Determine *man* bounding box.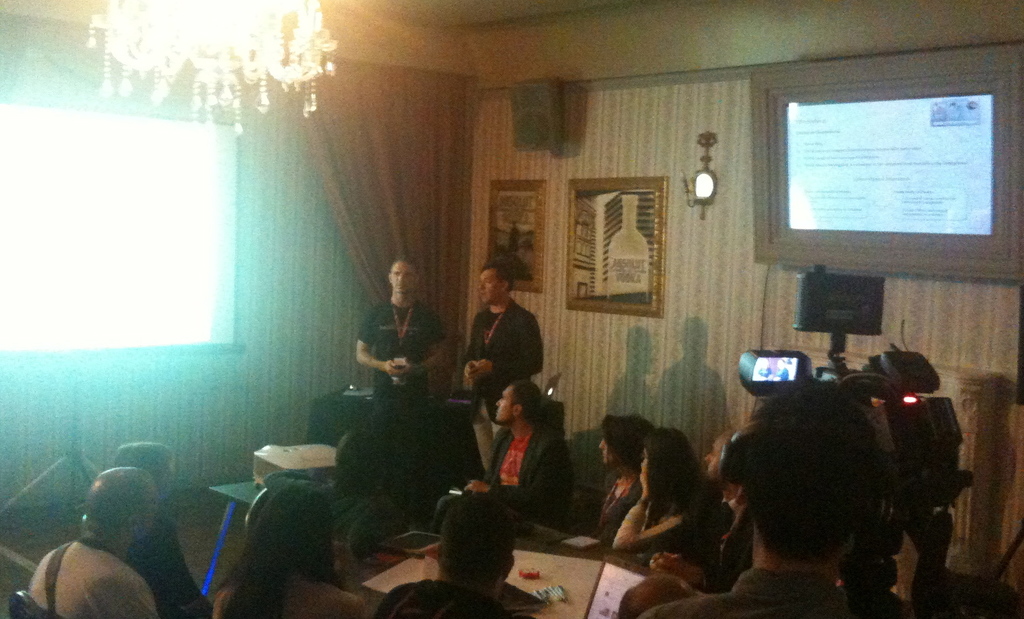
Determined: 644,428,760,604.
